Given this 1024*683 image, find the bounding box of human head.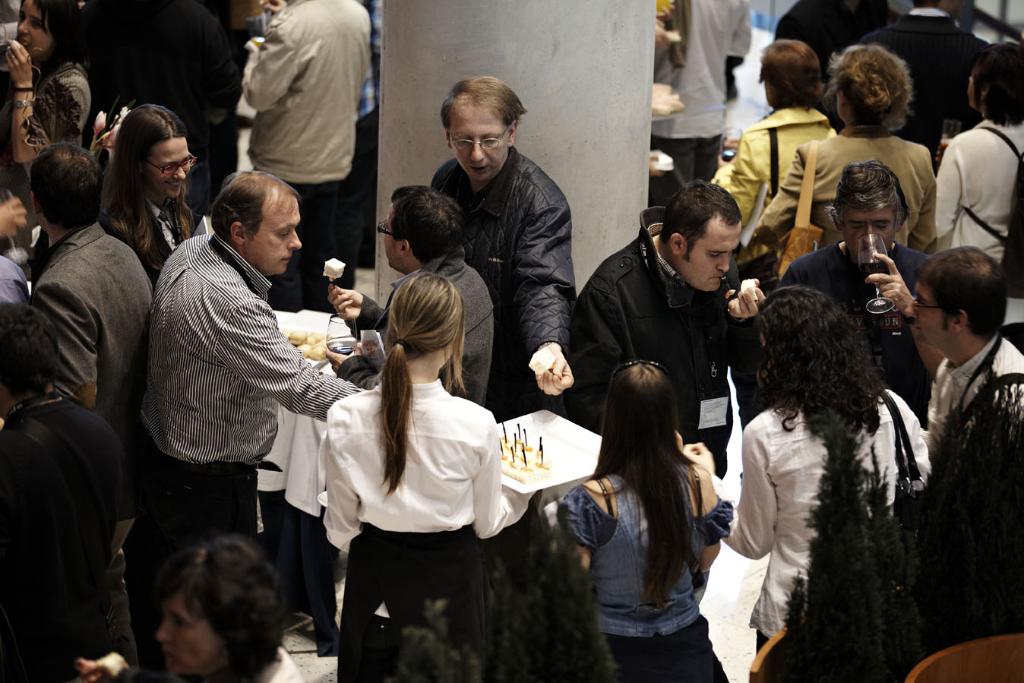
detection(212, 172, 301, 277).
